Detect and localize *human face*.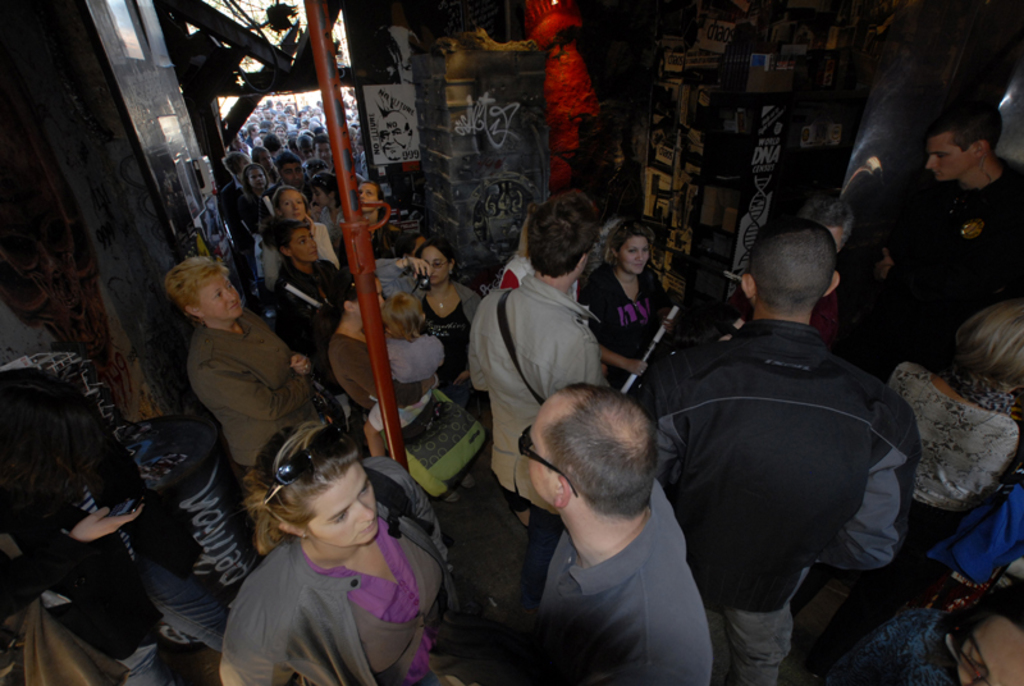
Localized at [x1=280, y1=189, x2=303, y2=220].
